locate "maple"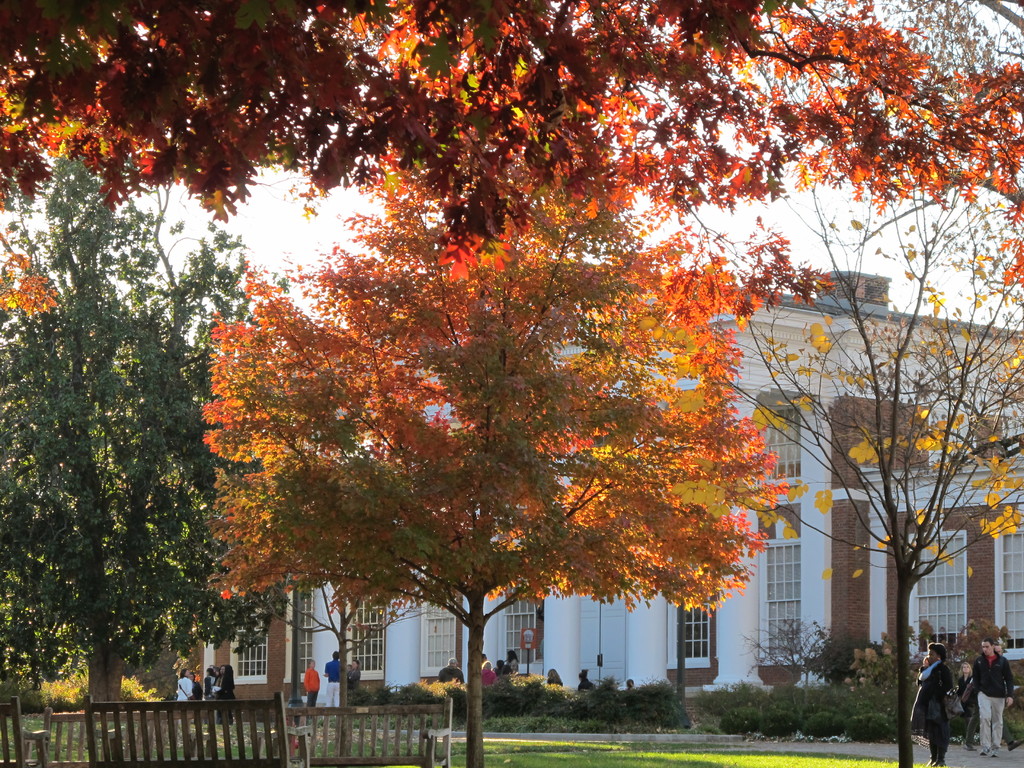
BBox(195, 148, 794, 767)
